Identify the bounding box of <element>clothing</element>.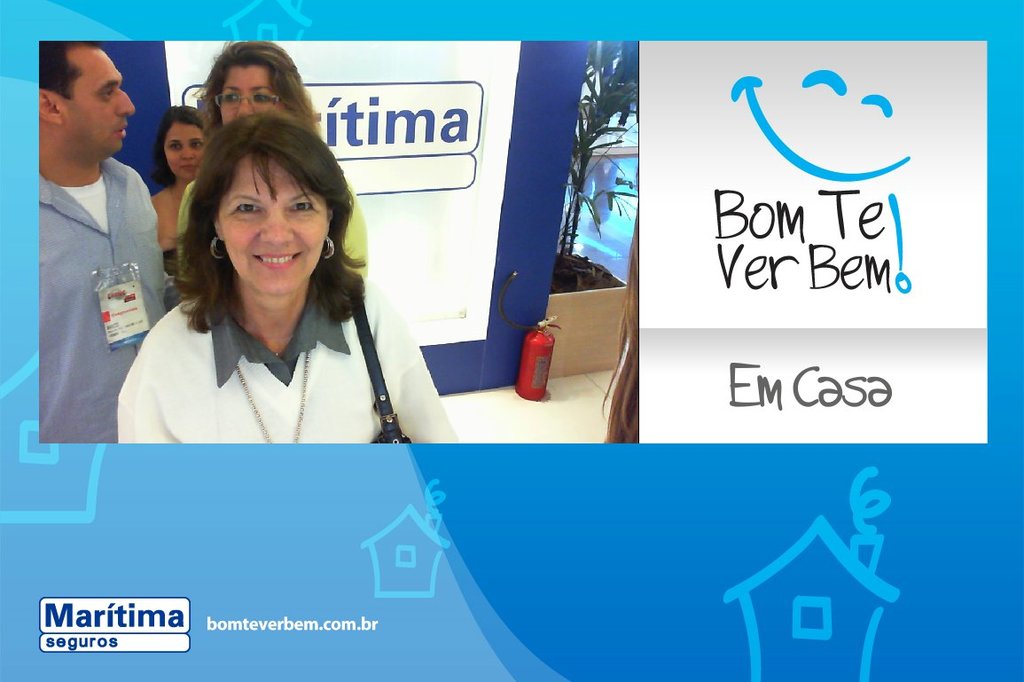
l=73, t=242, r=451, b=464.
